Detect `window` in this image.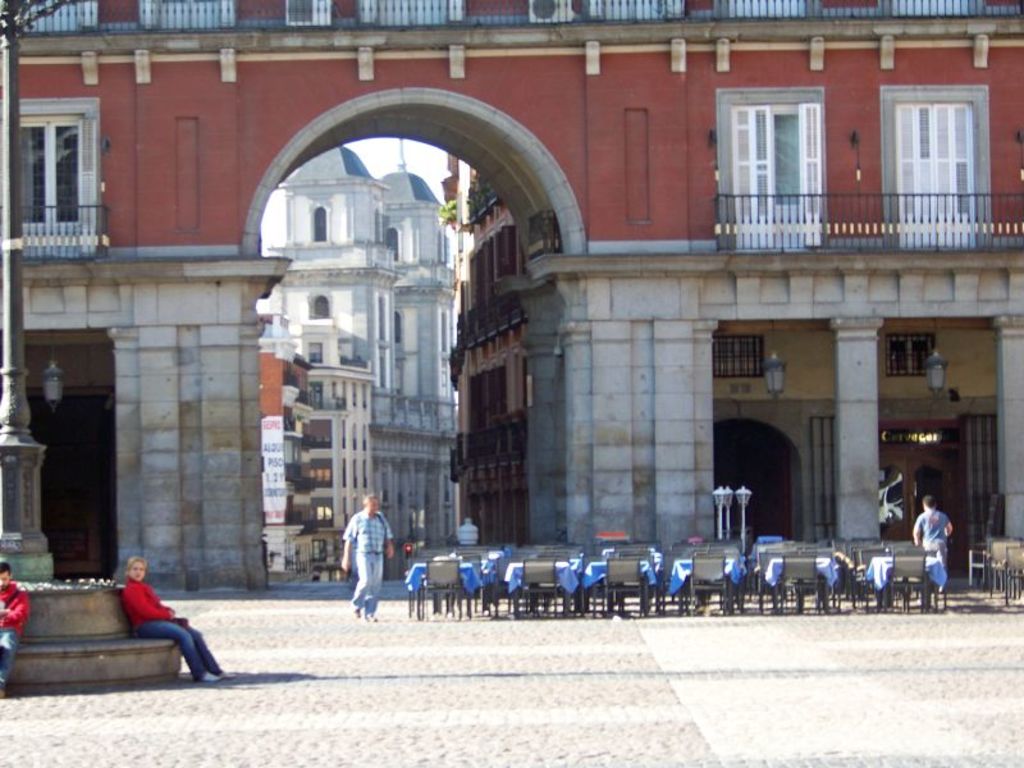
Detection: region(12, 99, 100, 241).
